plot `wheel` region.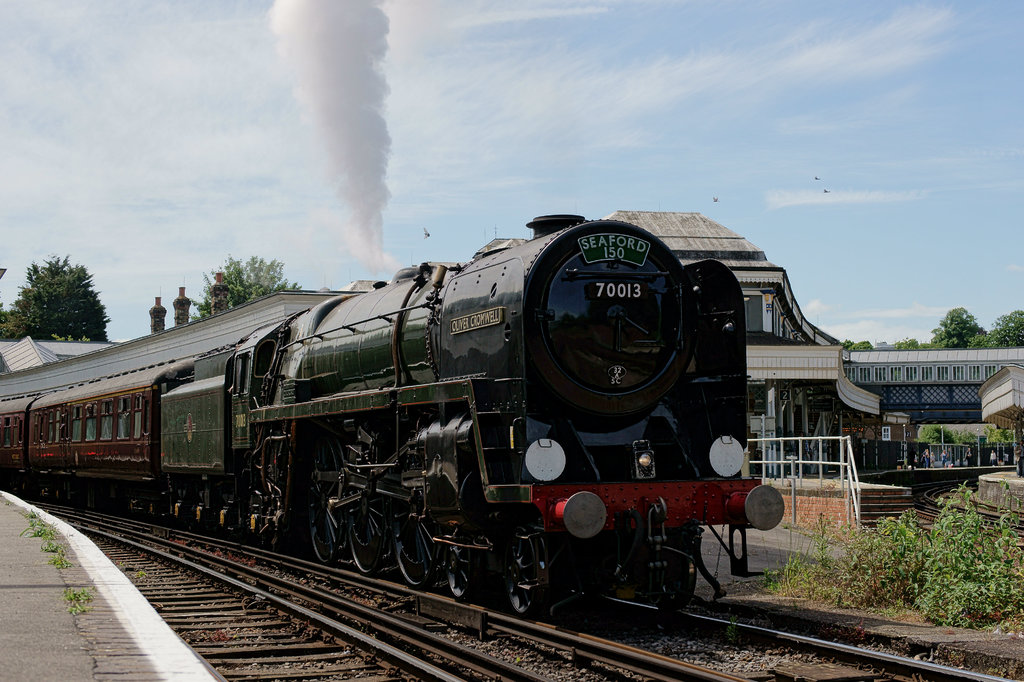
Plotted at (left=343, top=508, right=384, bottom=582).
